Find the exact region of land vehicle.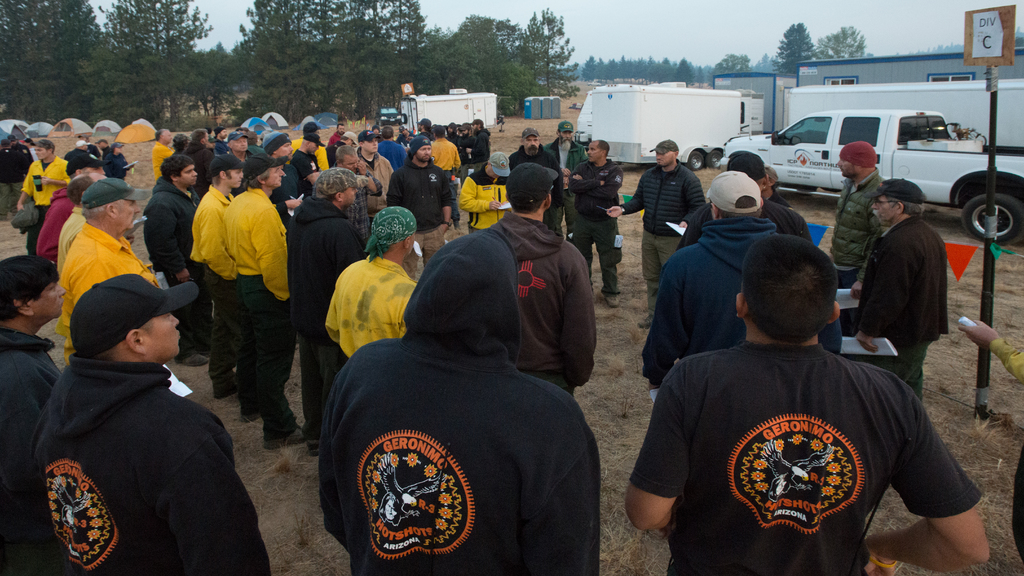
Exact region: 723,106,1023,245.
